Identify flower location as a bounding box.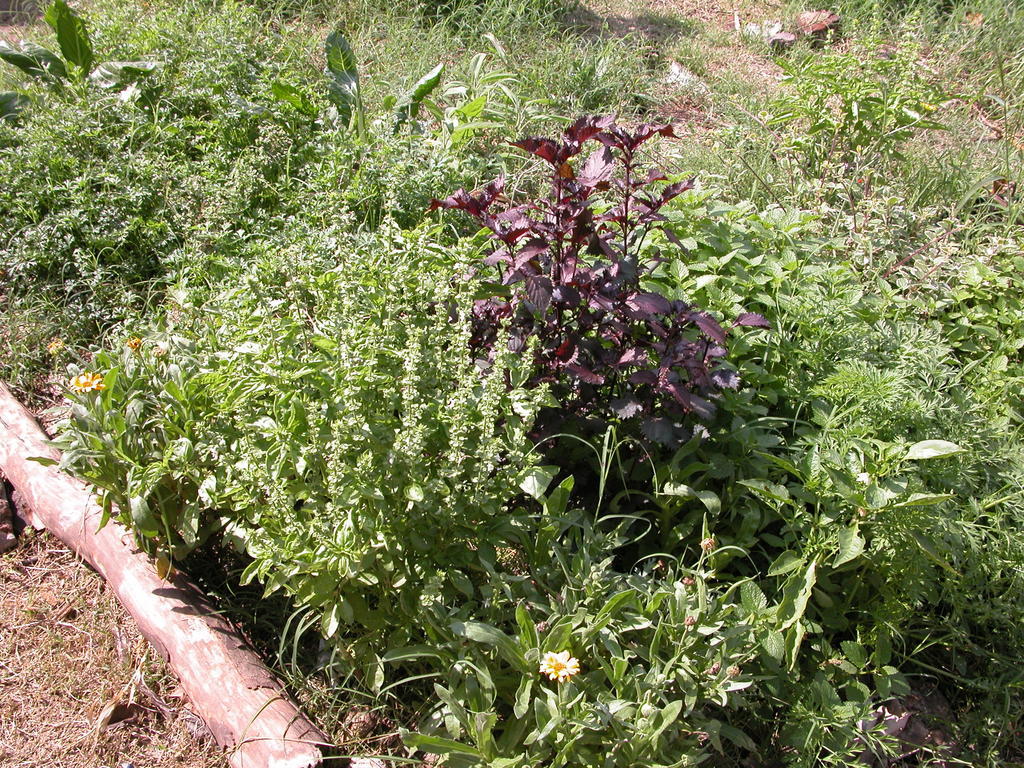
rect(118, 85, 142, 103).
